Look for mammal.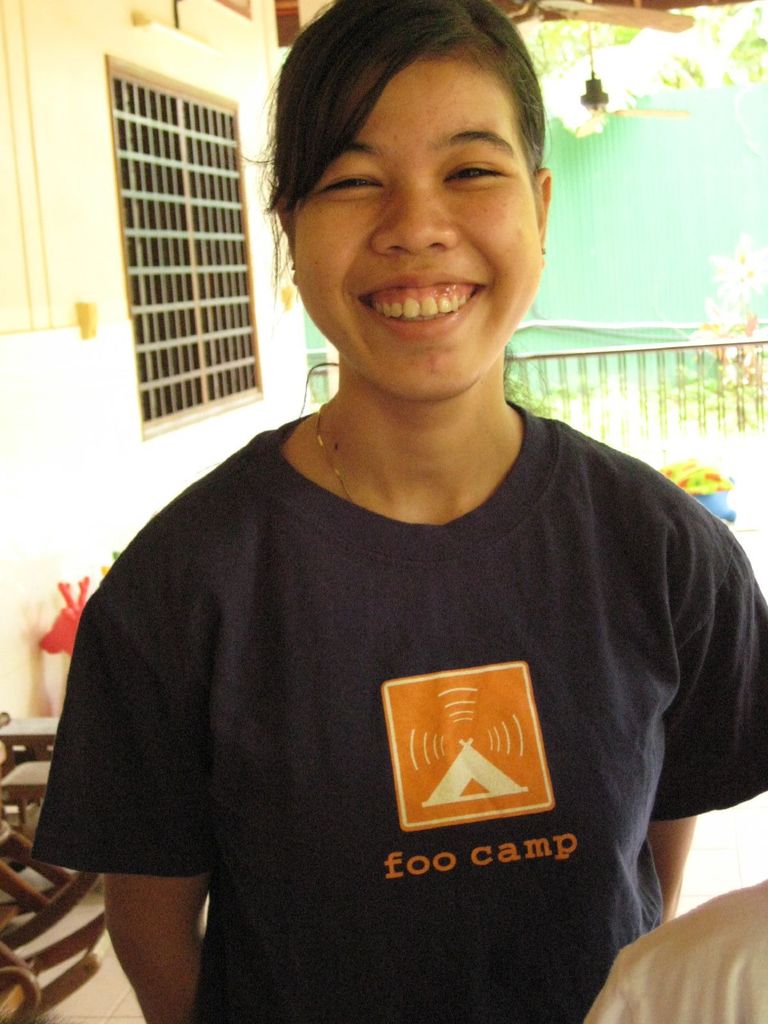
Found: [0, 69, 767, 1023].
